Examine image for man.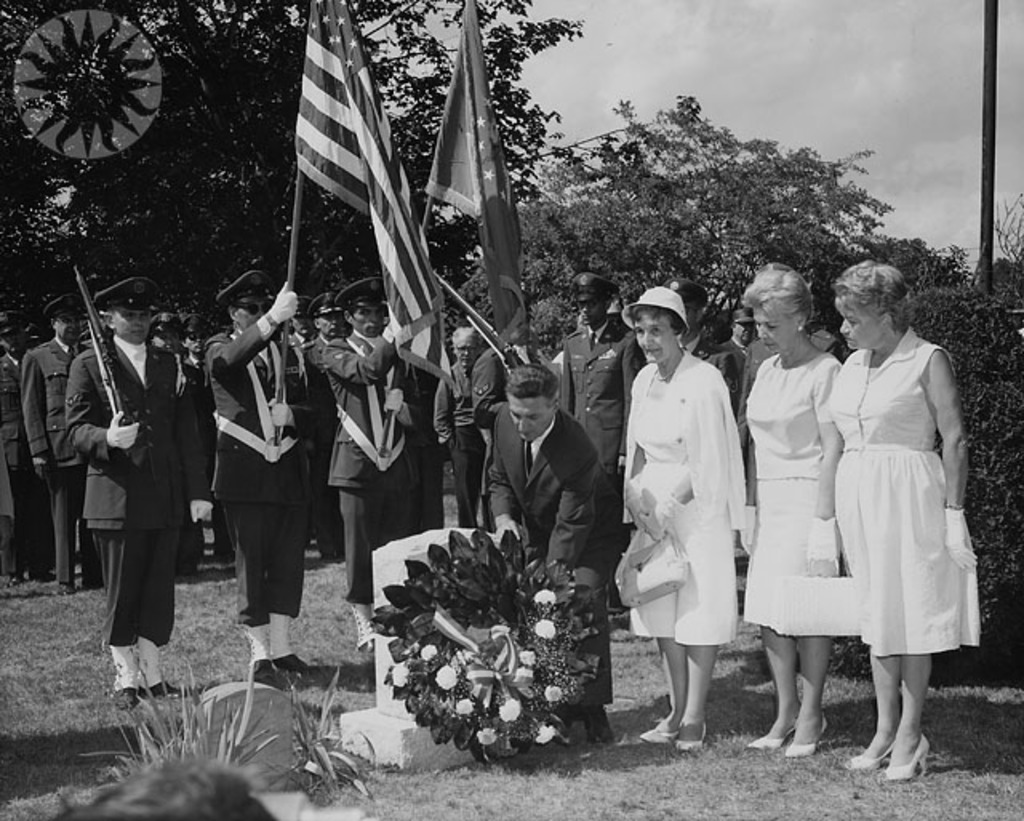
Examination result: rect(469, 317, 549, 483).
